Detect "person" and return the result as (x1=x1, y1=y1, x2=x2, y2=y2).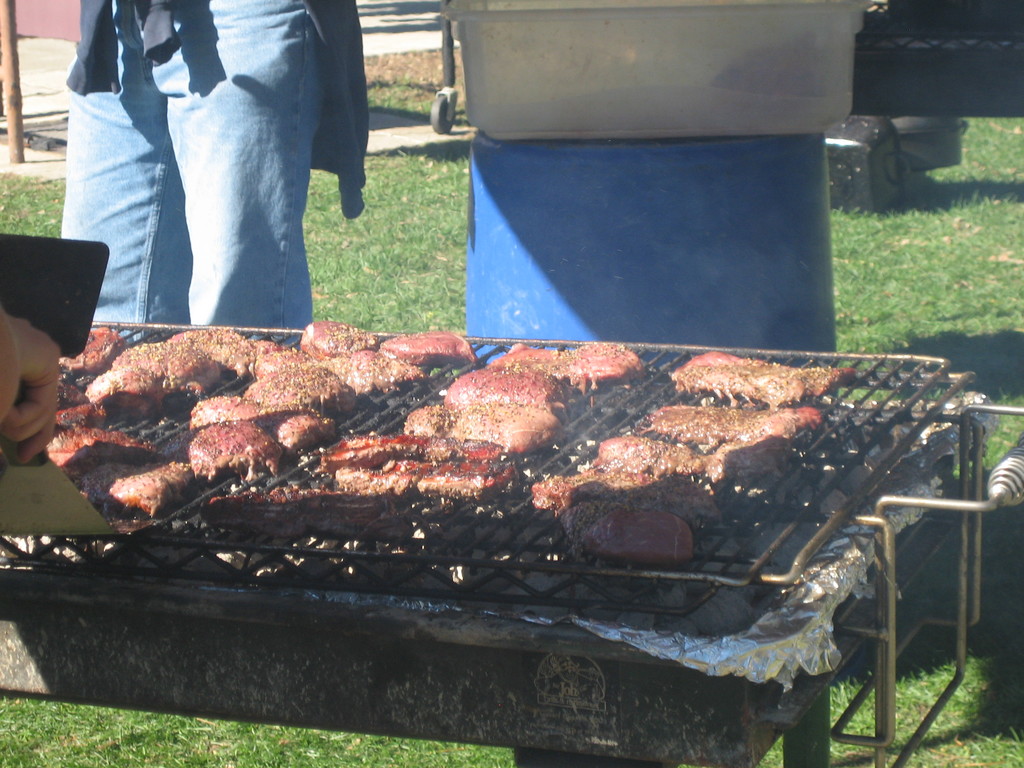
(x1=58, y1=0, x2=374, y2=346).
